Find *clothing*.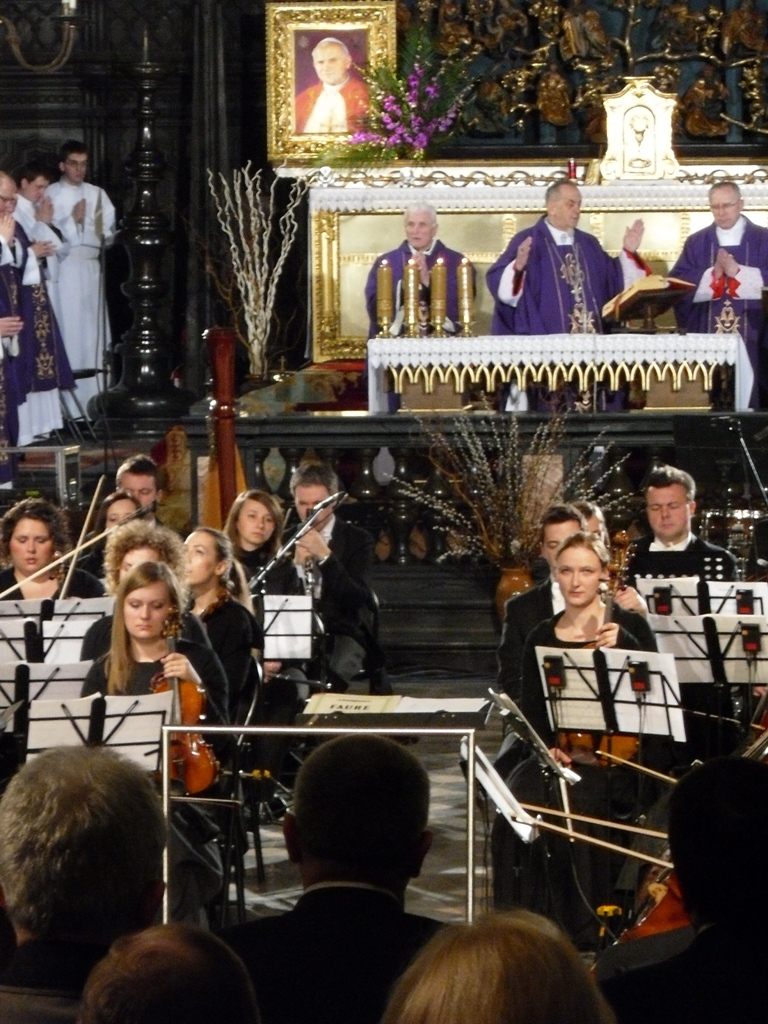
(x1=207, y1=595, x2=255, y2=702).
